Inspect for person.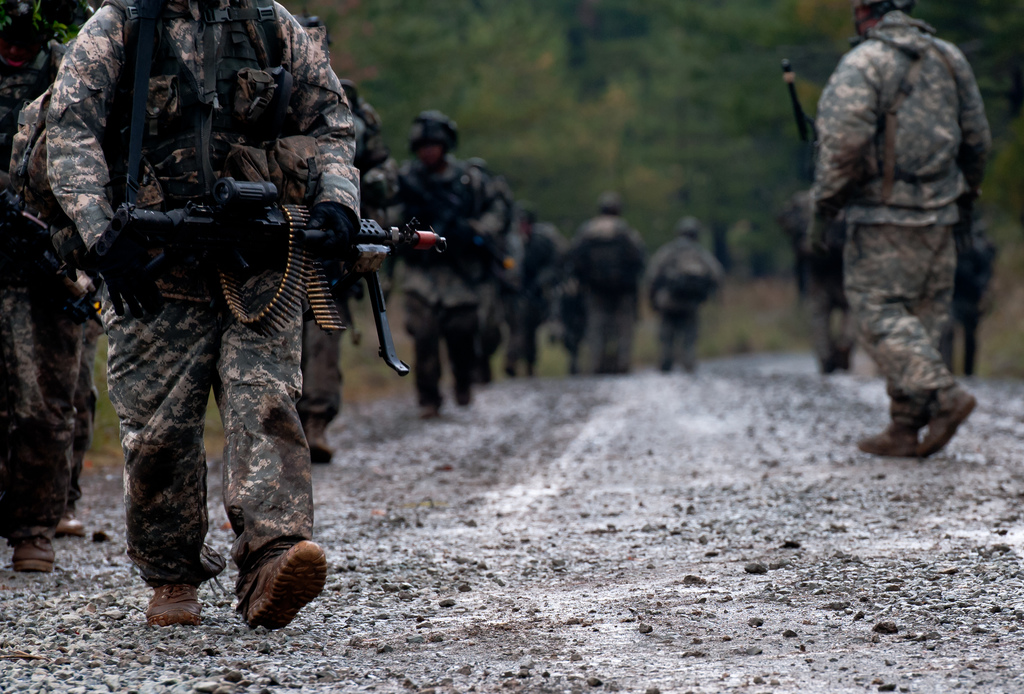
Inspection: 7,0,378,634.
